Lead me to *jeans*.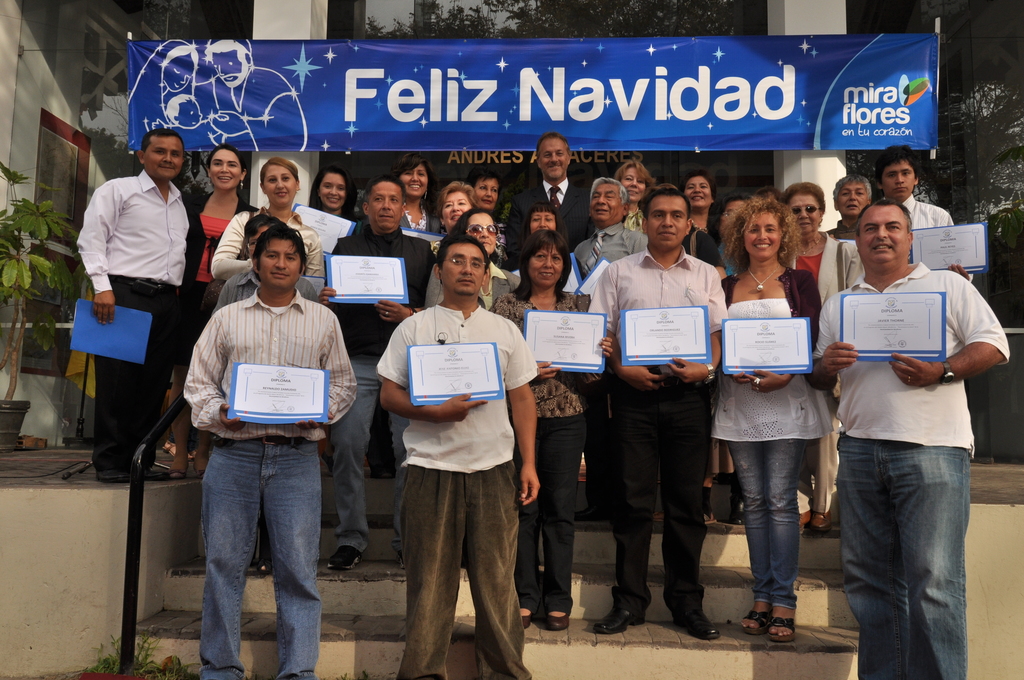
Lead to detection(515, 411, 579, 613).
